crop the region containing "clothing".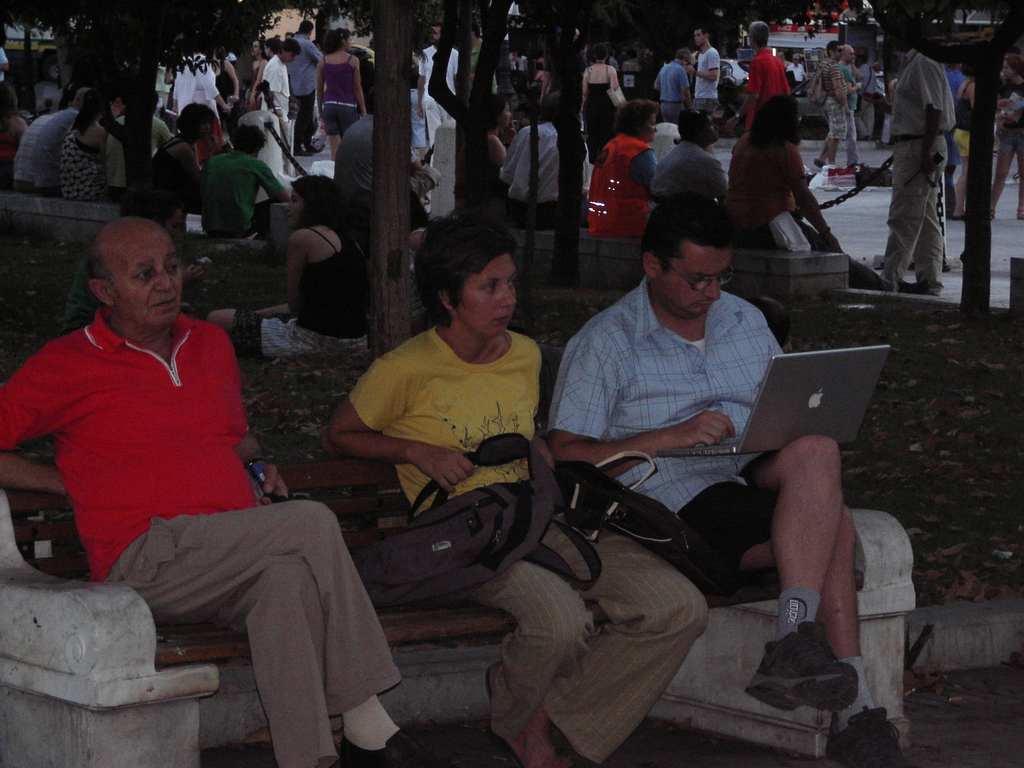
Crop region: 483/125/594/230.
